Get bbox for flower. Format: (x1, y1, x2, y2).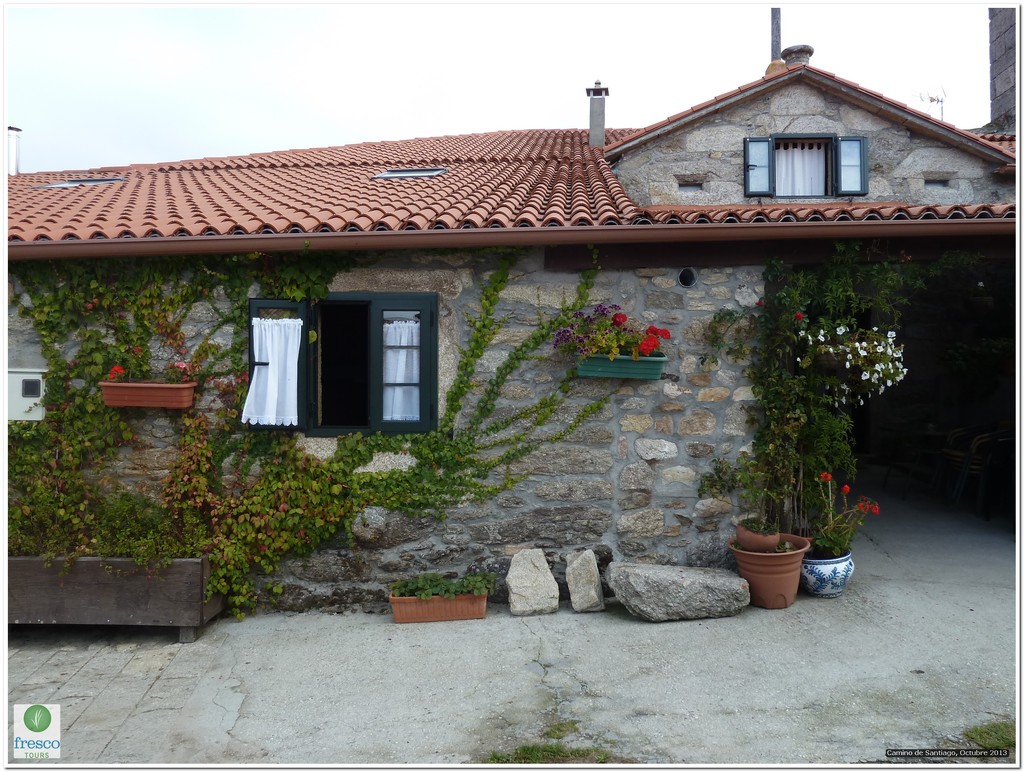
(755, 298, 766, 306).
